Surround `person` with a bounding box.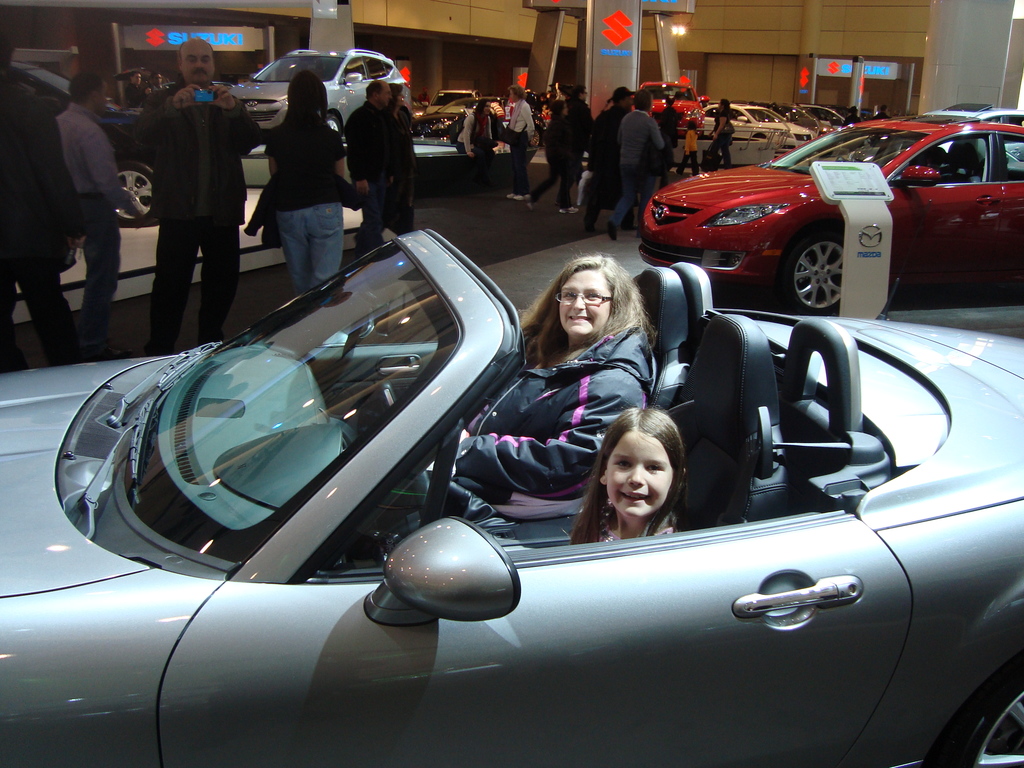
[45,61,141,355].
